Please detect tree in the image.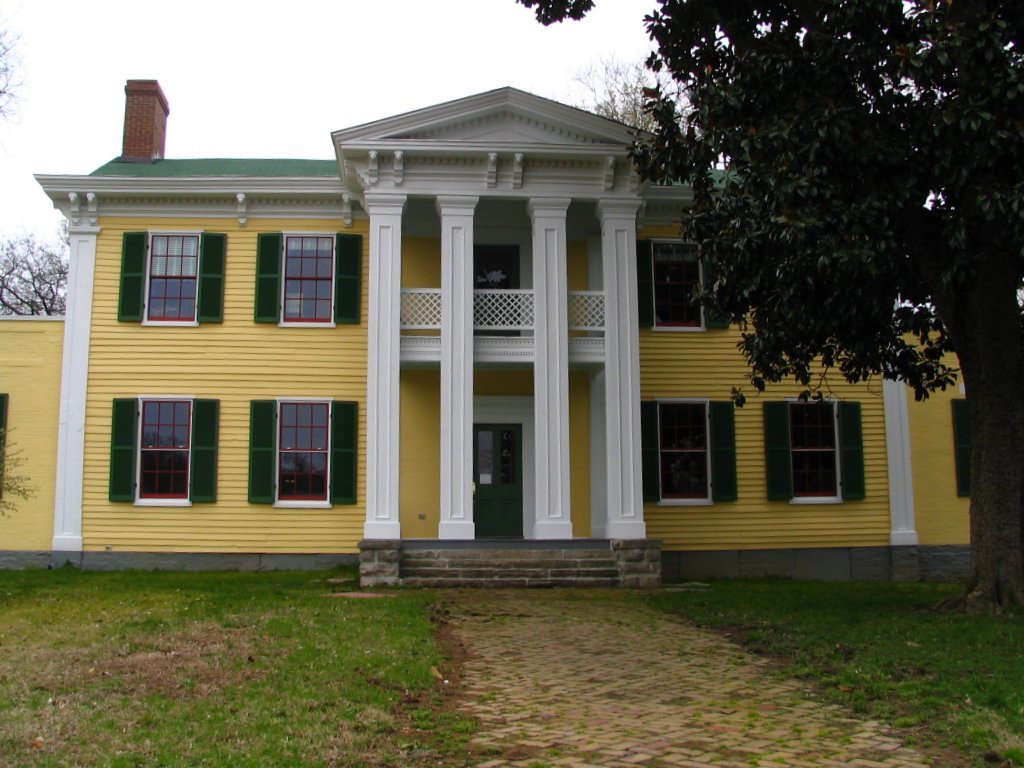
x1=0, y1=28, x2=28, y2=120.
